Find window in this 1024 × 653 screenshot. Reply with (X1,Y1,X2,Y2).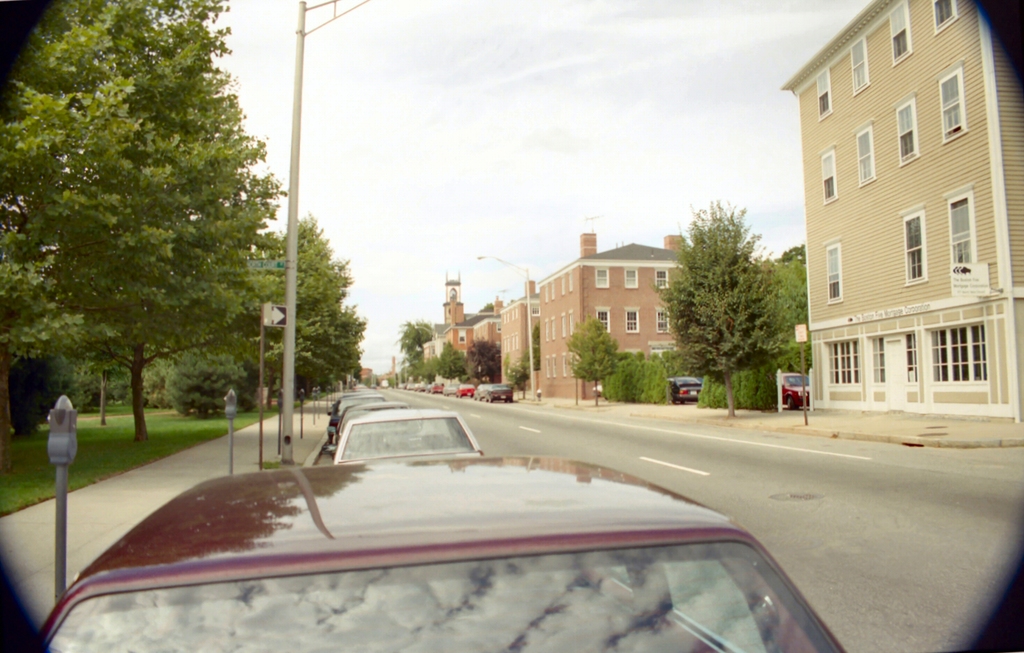
(557,312,565,338).
